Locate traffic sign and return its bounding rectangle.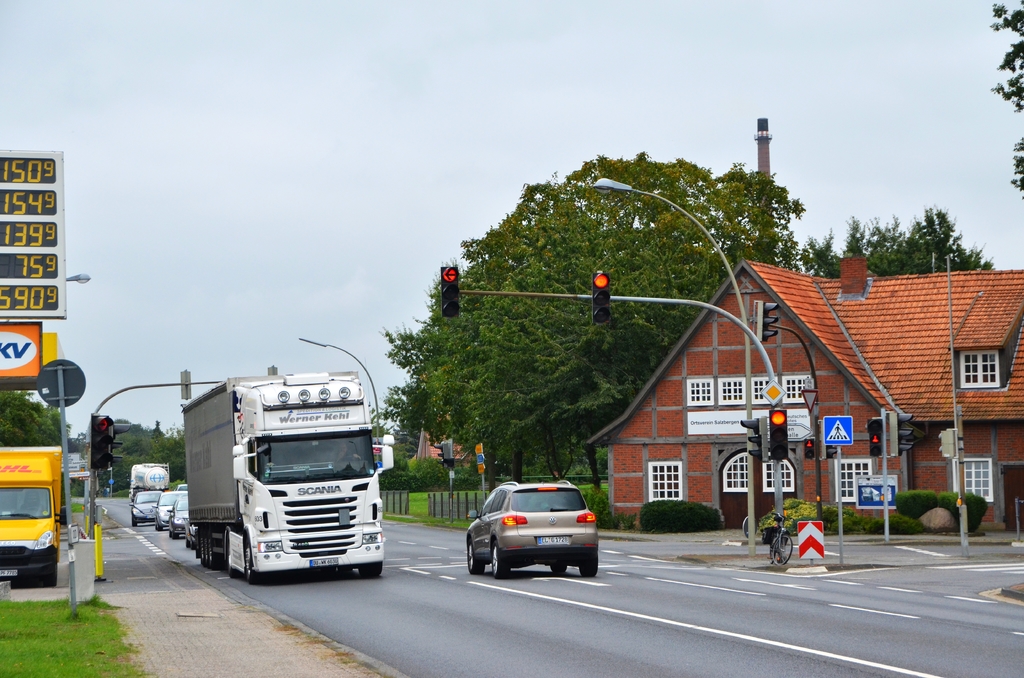
(left=470, top=442, right=483, bottom=452).
